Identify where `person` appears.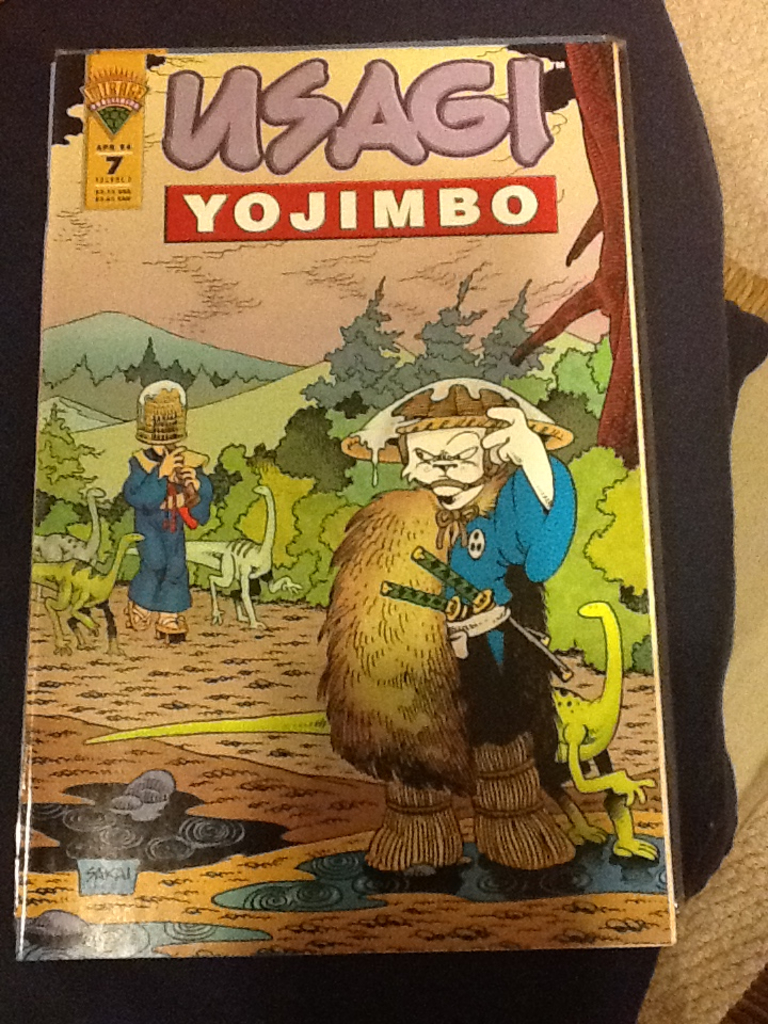
Appears at <box>121,378,213,641</box>.
